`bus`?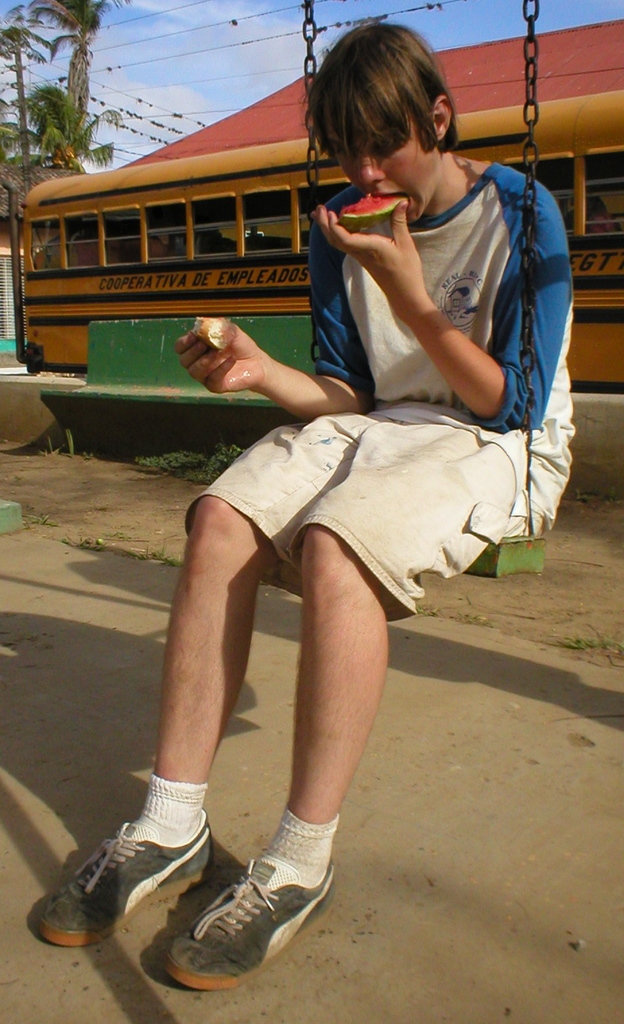
select_region(23, 85, 623, 377)
